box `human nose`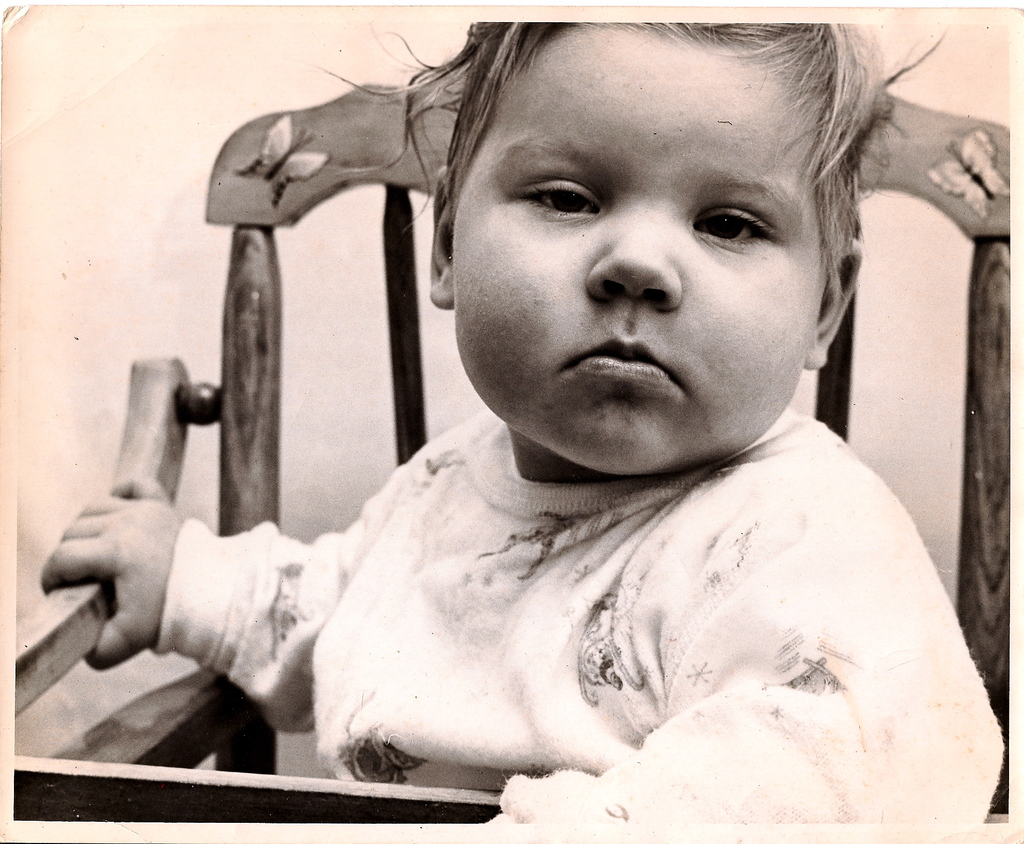
box(588, 202, 686, 311)
